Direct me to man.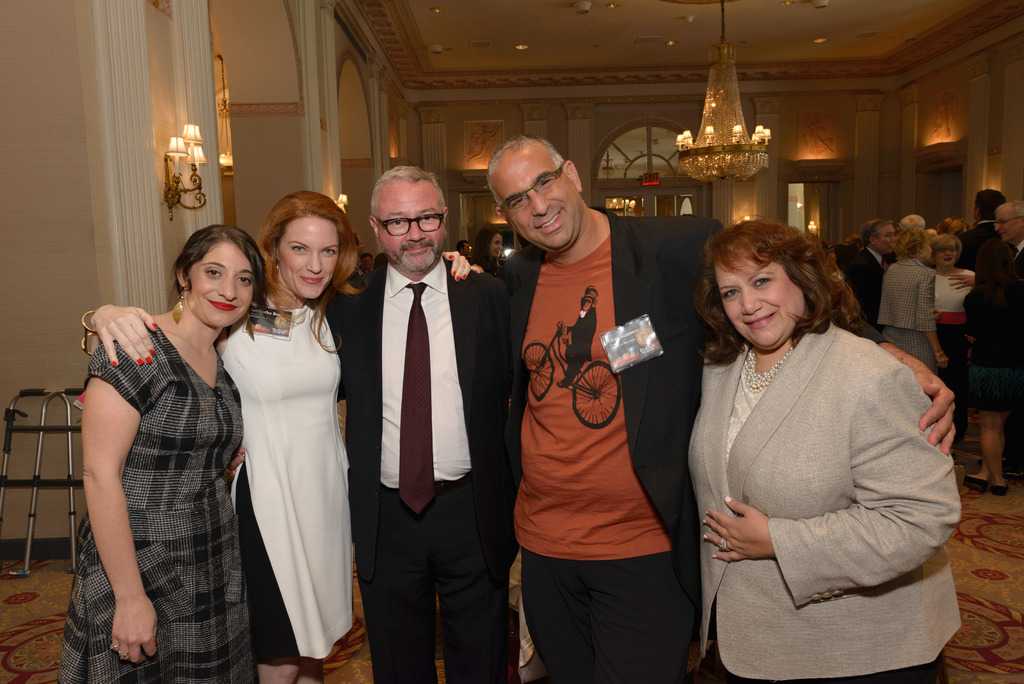
Direction: left=949, top=199, right=1023, bottom=352.
